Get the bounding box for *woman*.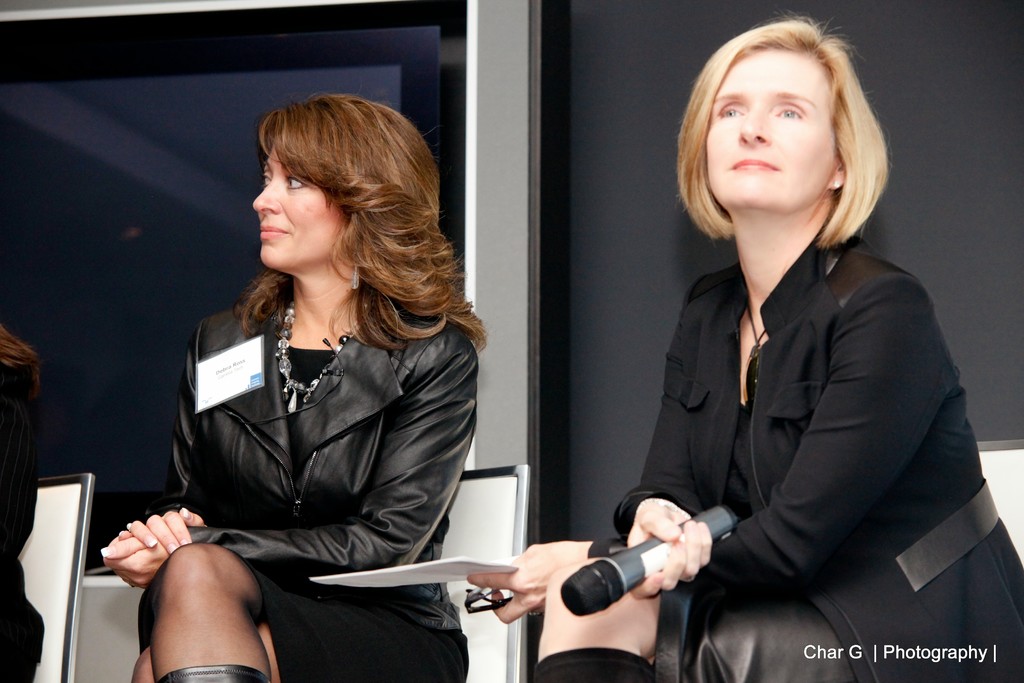
127/104/499/679.
